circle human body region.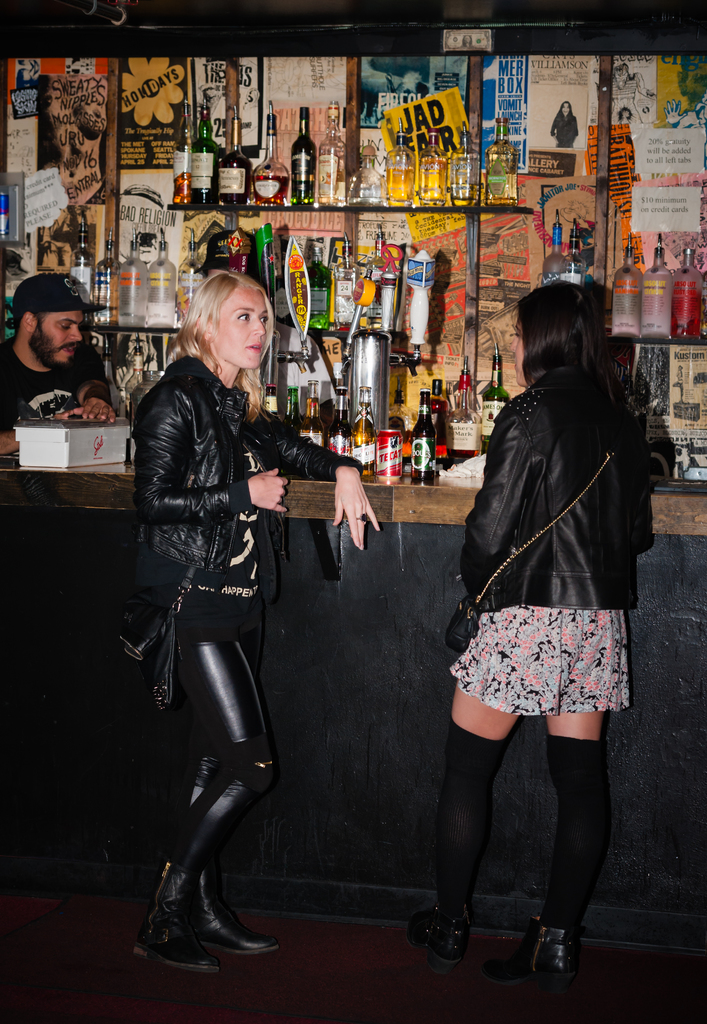
Region: {"x1": 445, "y1": 283, "x2": 655, "y2": 1000}.
